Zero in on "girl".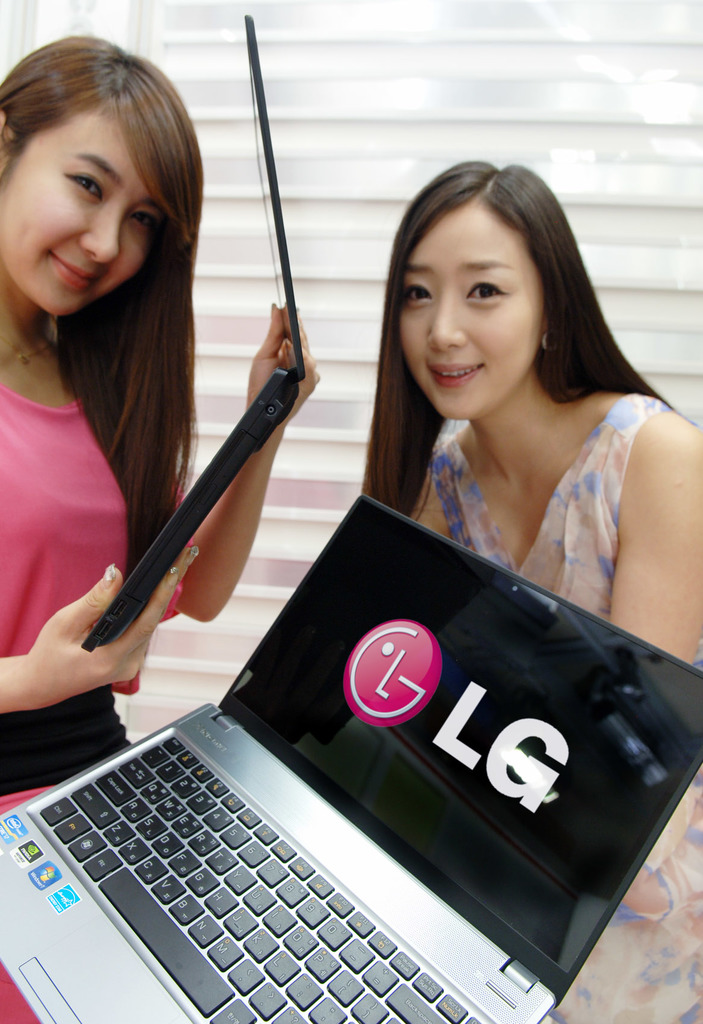
Zeroed in: {"x1": 364, "y1": 152, "x2": 702, "y2": 1023}.
